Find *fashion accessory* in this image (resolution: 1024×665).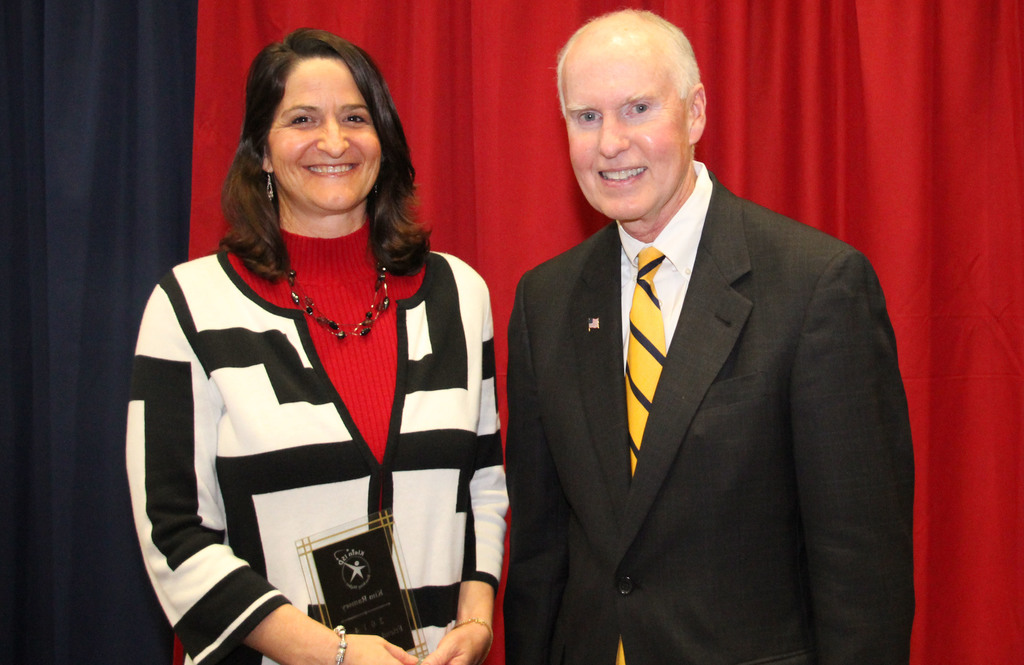
Rect(284, 247, 396, 343).
